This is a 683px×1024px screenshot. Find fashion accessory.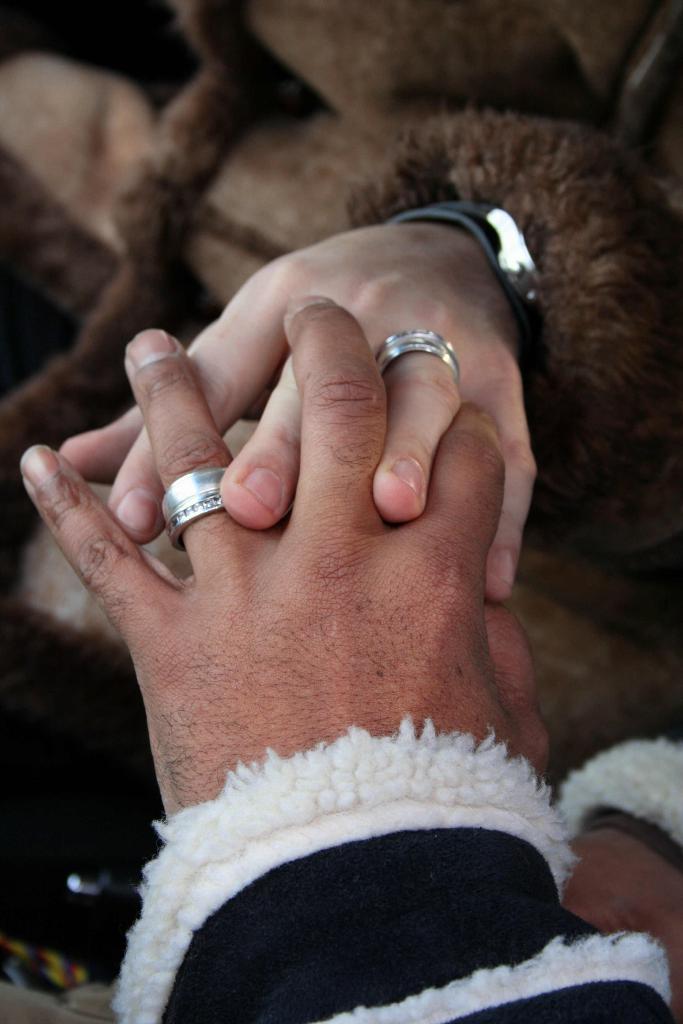
Bounding box: 152, 461, 233, 547.
